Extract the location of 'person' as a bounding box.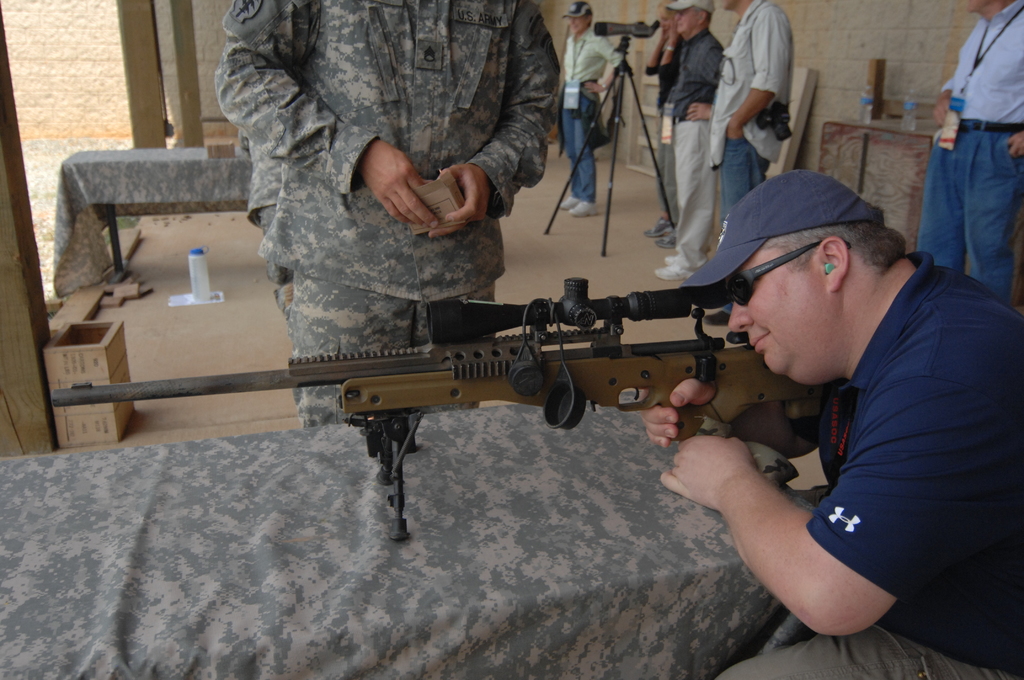
pyautogui.locateOnScreen(916, 0, 1023, 307).
